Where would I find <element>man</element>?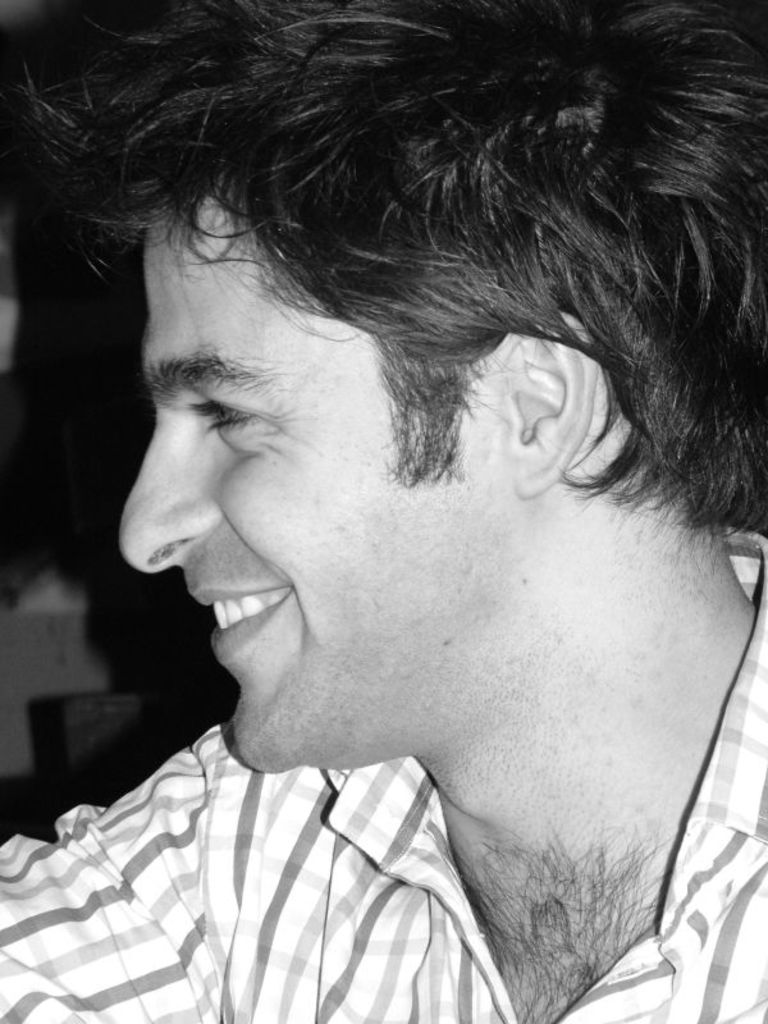
At 0:0:767:1023.
